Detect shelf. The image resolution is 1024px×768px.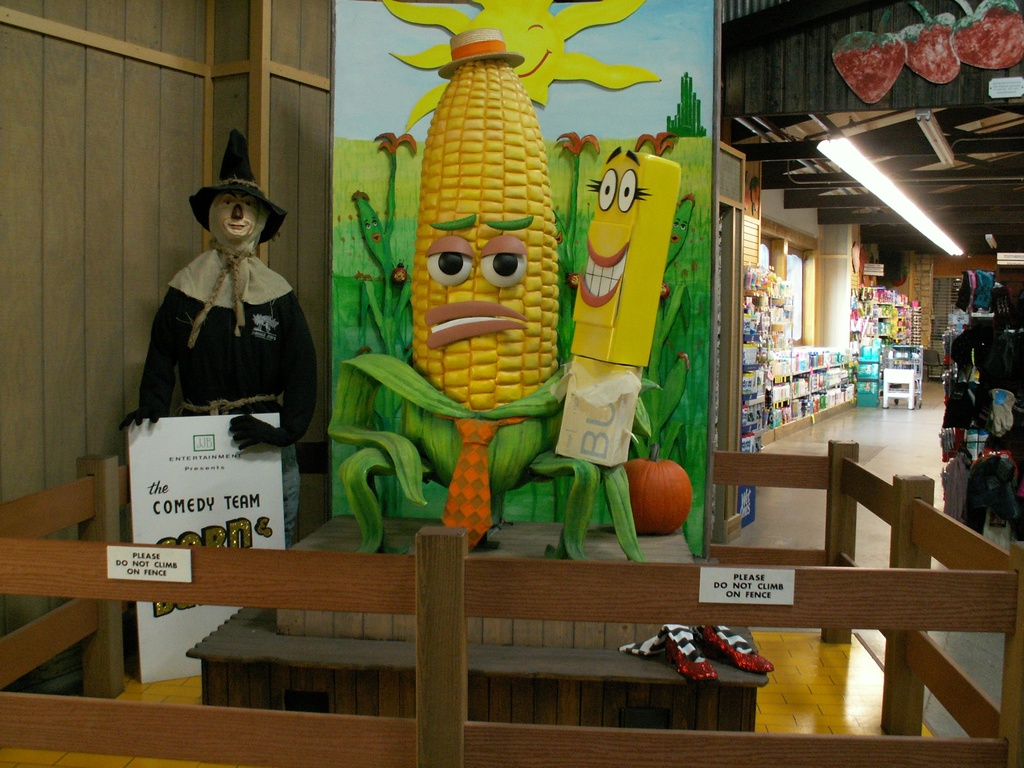
{"x1": 733, "y1": 259, "x2": 868, "y2": 523}.
